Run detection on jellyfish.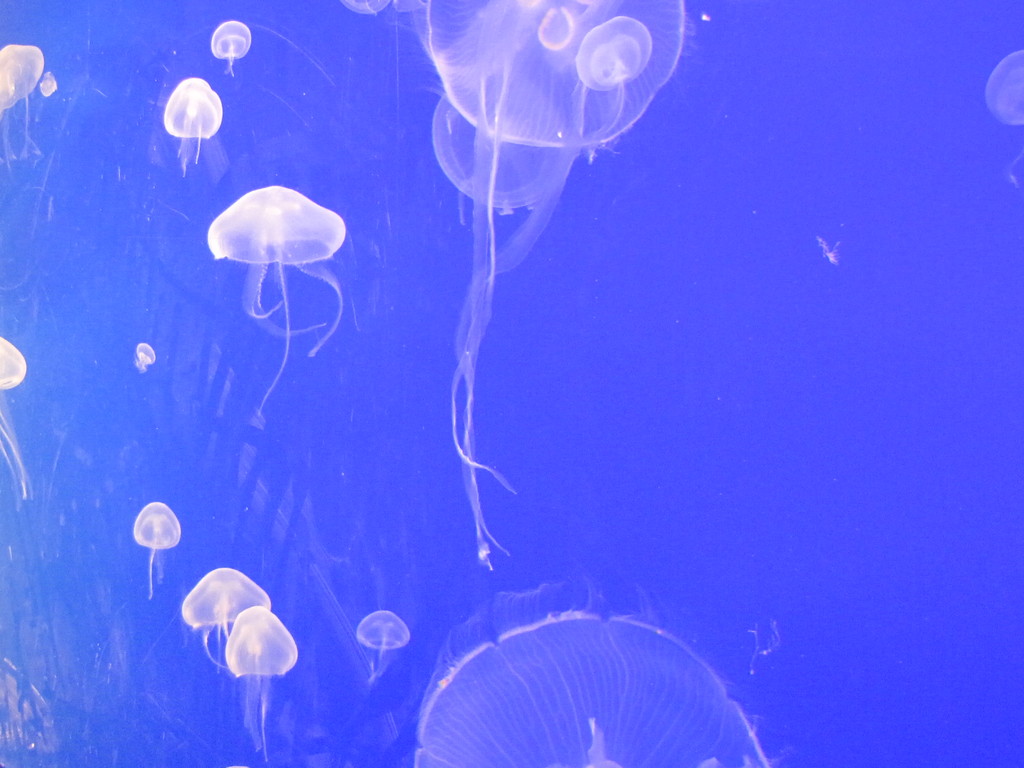
Result: rect(416, 574, 774, 767).
